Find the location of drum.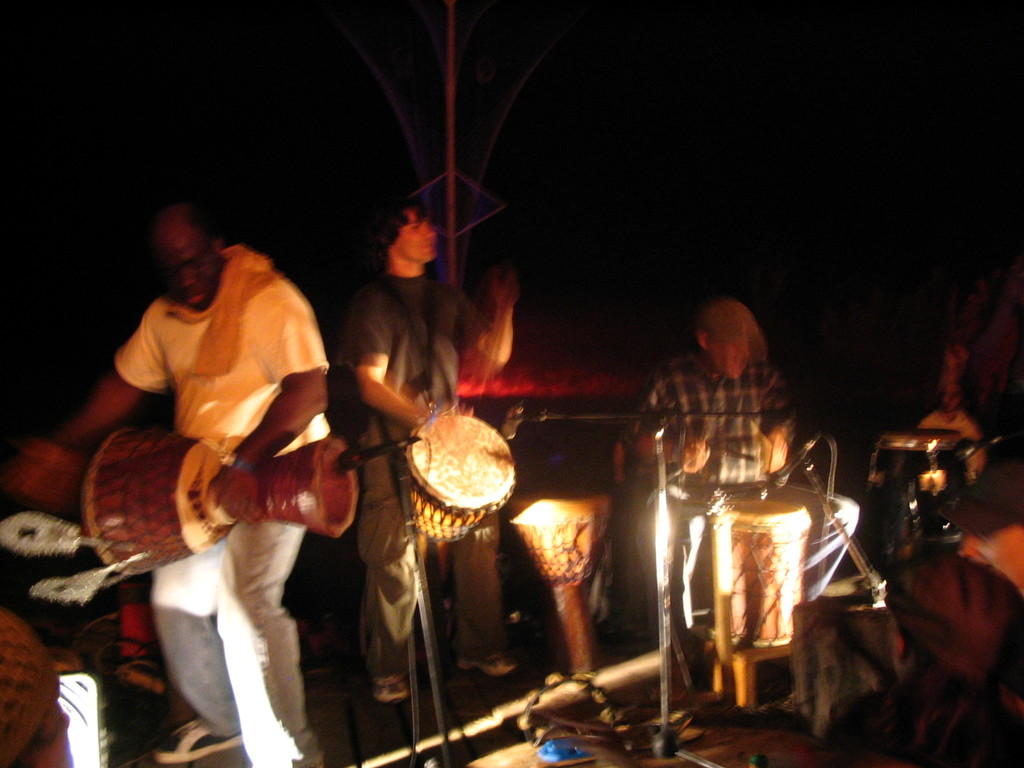
Location: (702,497,810,648).
